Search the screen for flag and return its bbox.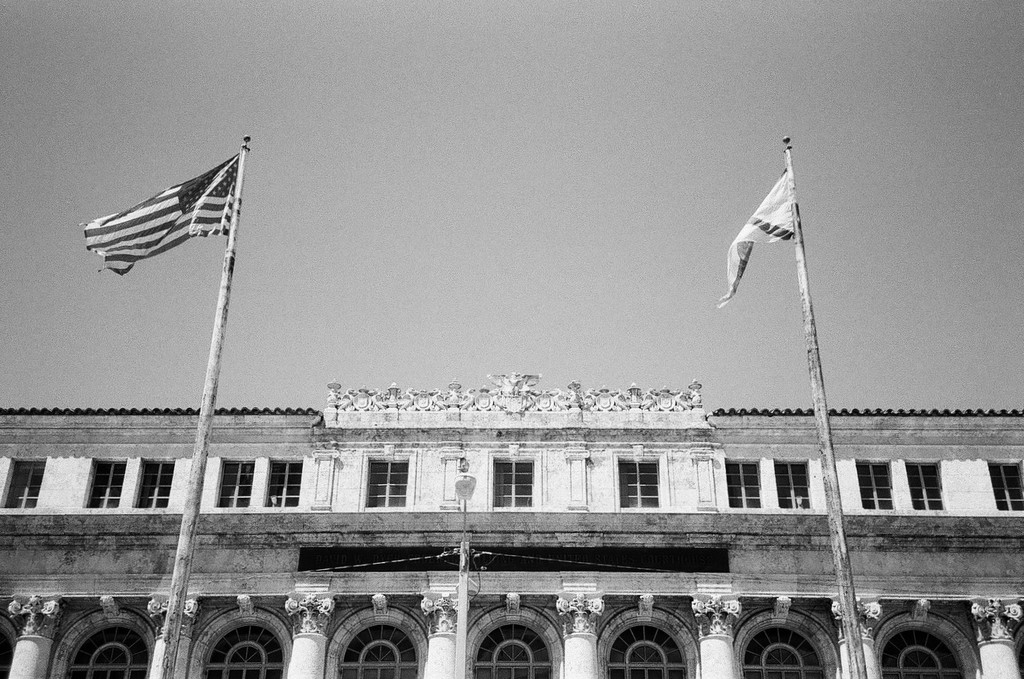
Found: pyautogui.locateOnScreen(63, 153, 227, 287).
